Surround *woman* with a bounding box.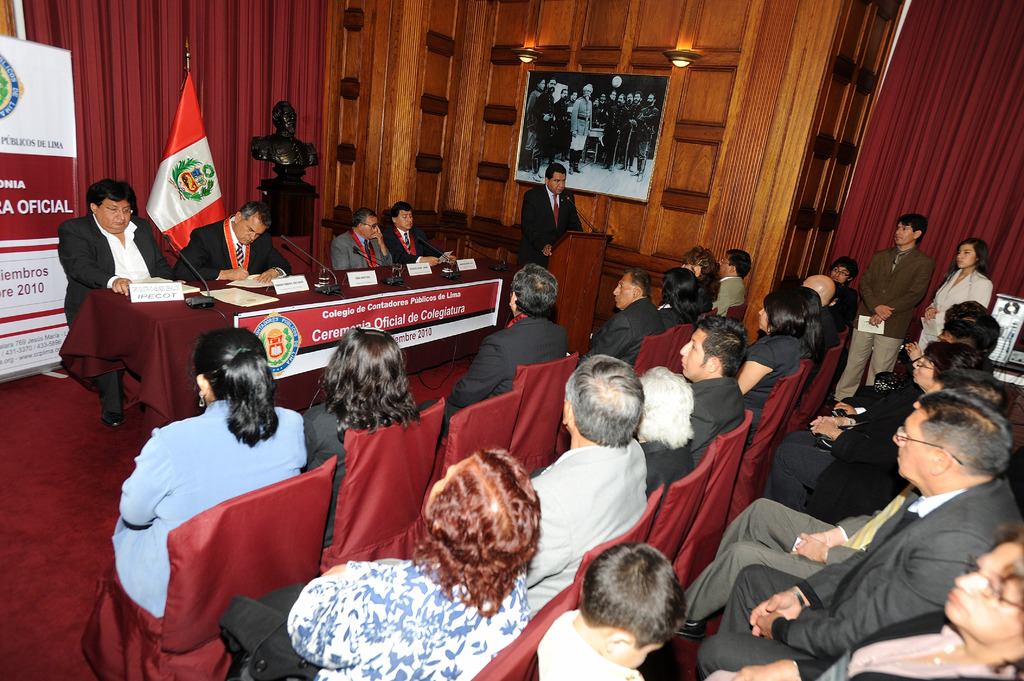
301:328:419:558.
